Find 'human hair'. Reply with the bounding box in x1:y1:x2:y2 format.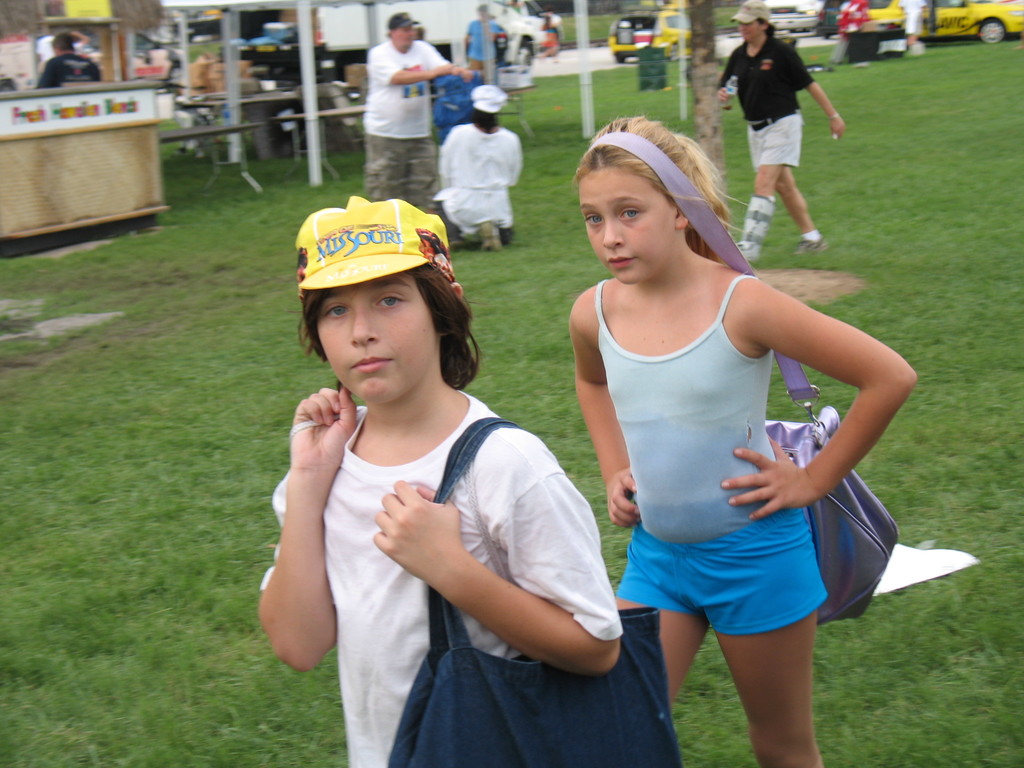
467:105:500:134.
